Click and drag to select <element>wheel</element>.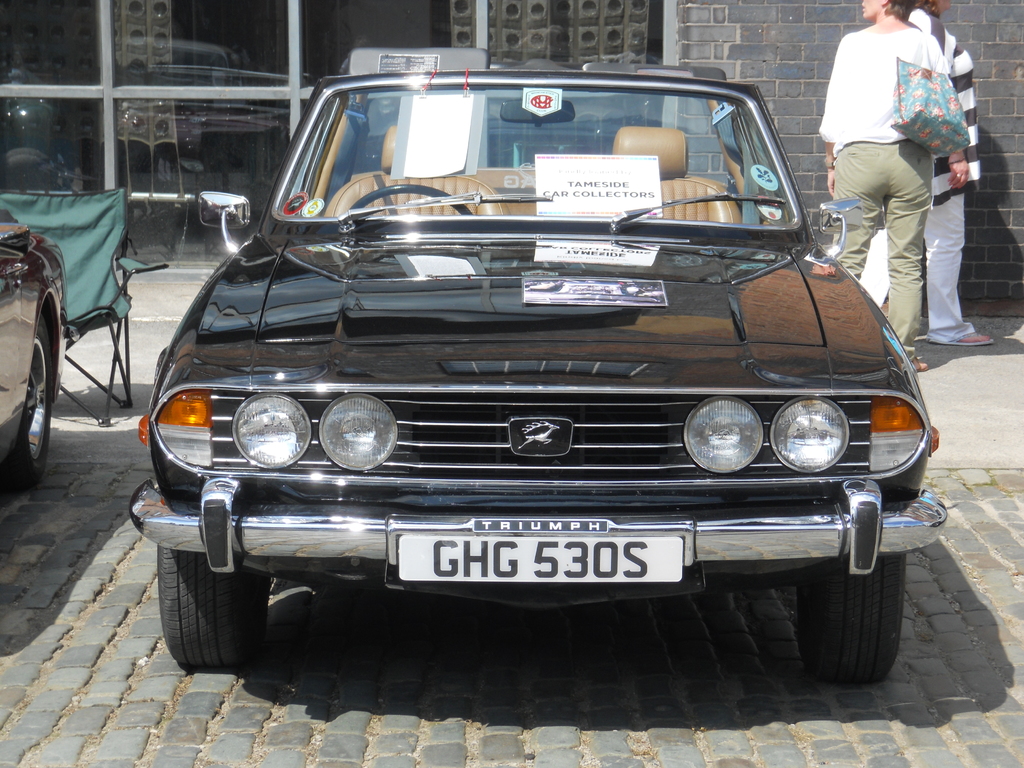
Selection: (x1=0, y1=310, x2=62, y2=487).
